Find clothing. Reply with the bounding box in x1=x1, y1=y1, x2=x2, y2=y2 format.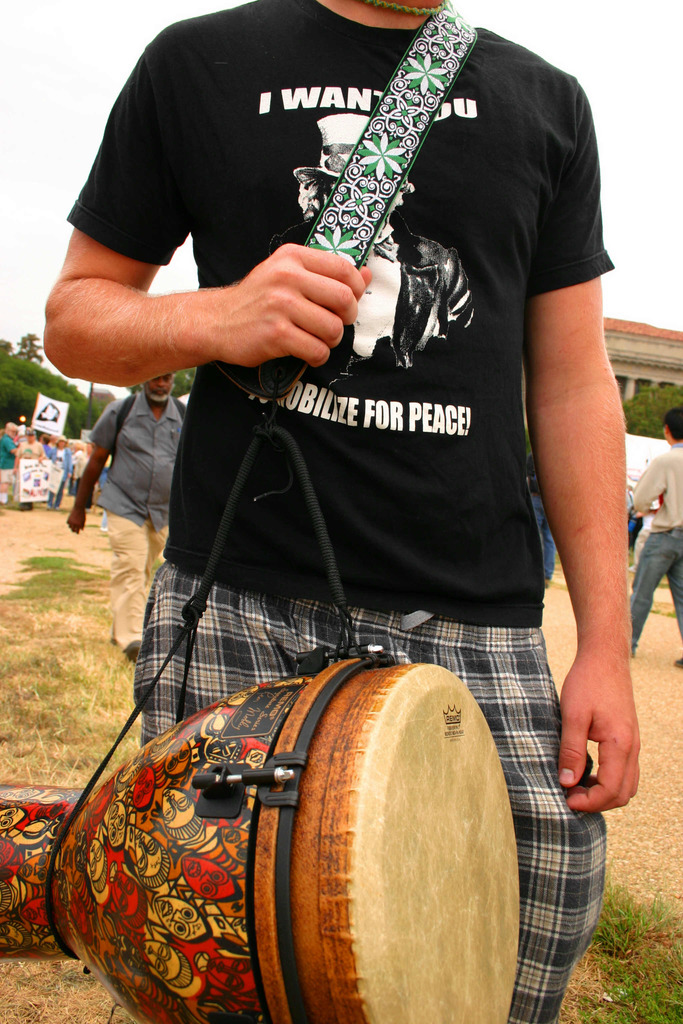
x1=69, y1=121, x2=606, y2=952.
